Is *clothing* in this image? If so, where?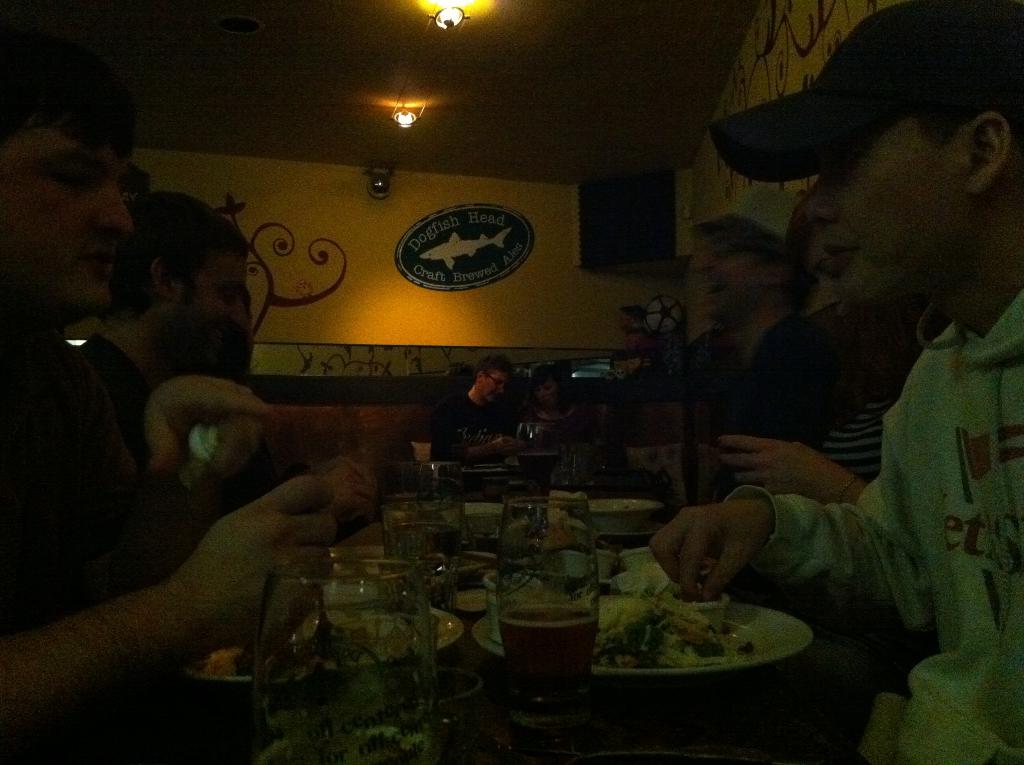
Yes, at [732,294,1023,764].
